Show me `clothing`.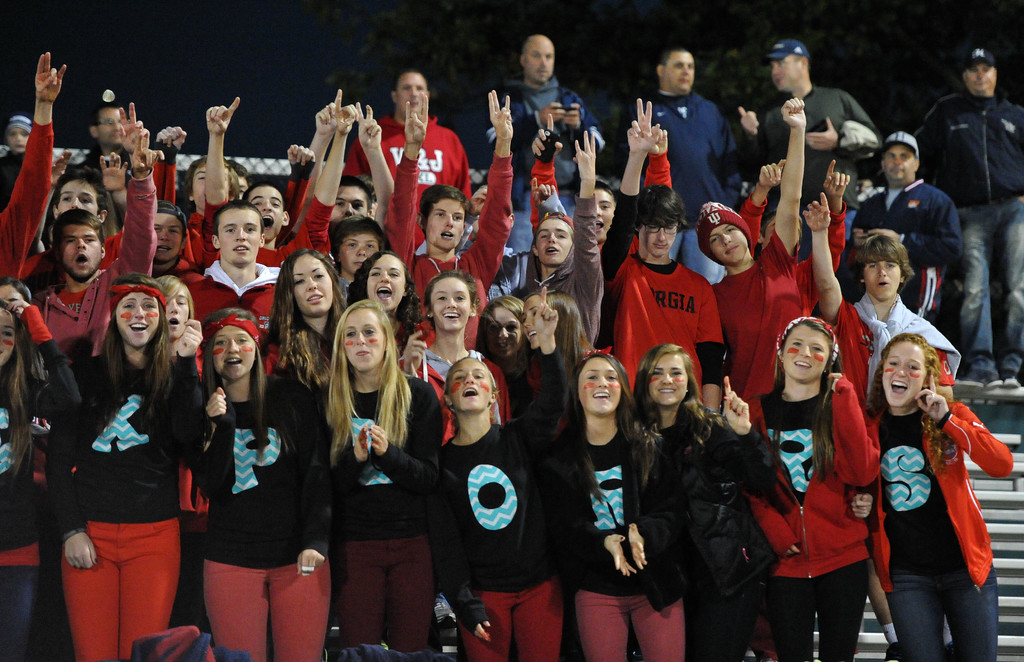
`clothing` is here: left=623, top=89, right=742, bottom=279.
